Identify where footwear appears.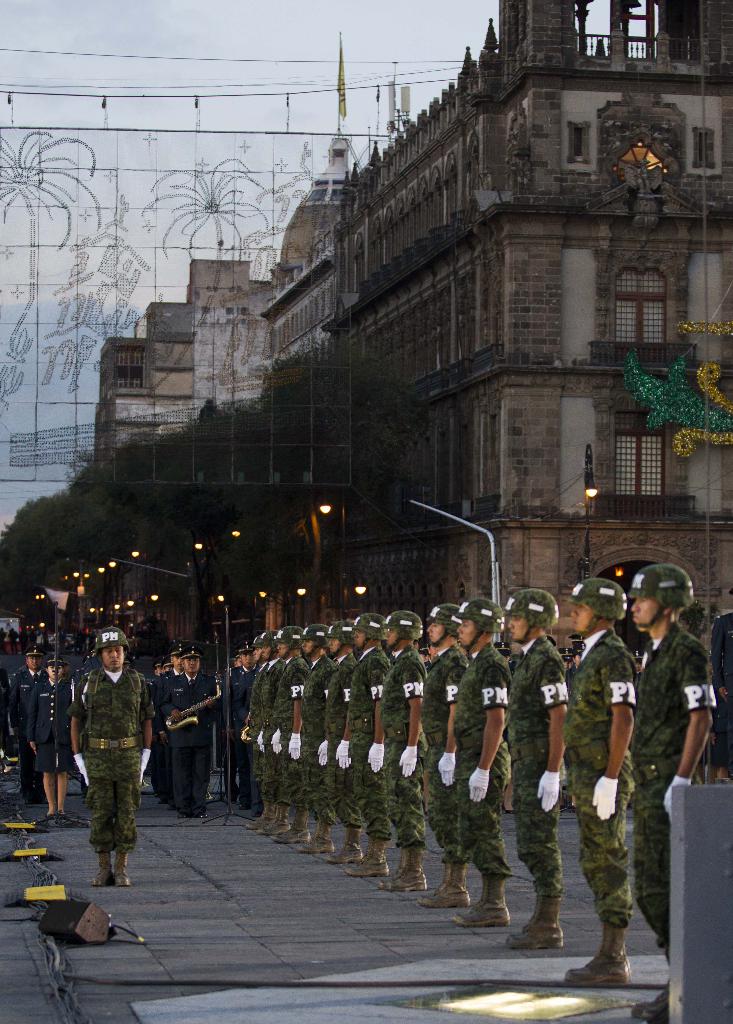
Appears at {"x1": 300, "y1": 817, "x2": 331, "y2": 854}.
